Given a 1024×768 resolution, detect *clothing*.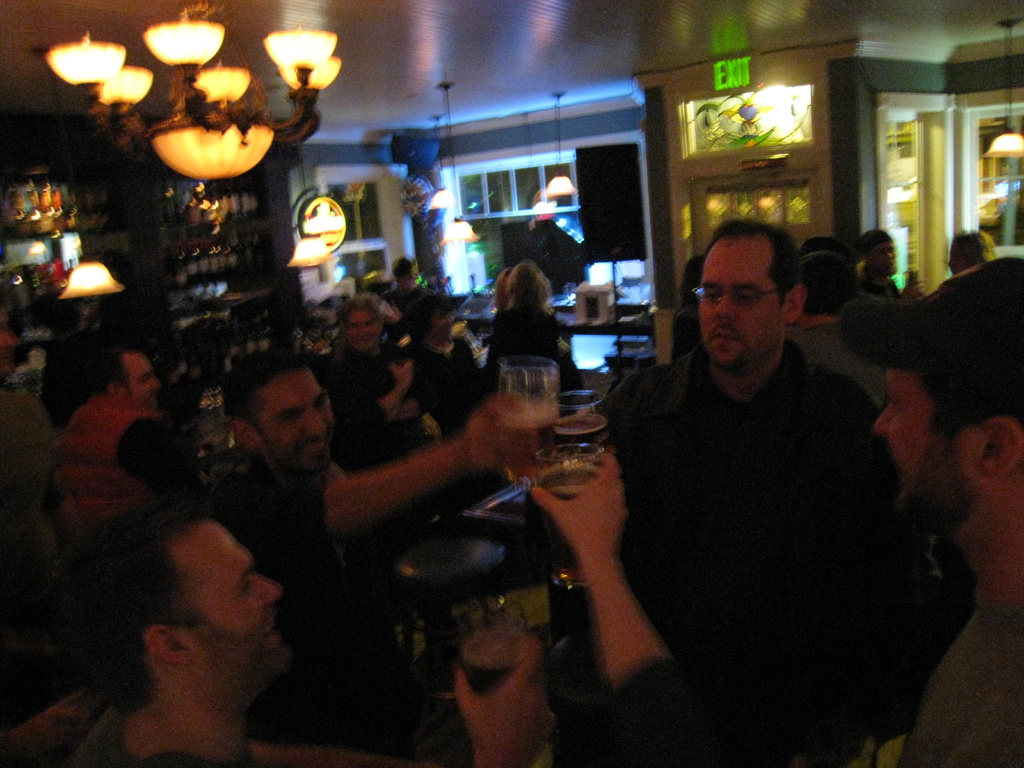
322, 346, 419, 467.
